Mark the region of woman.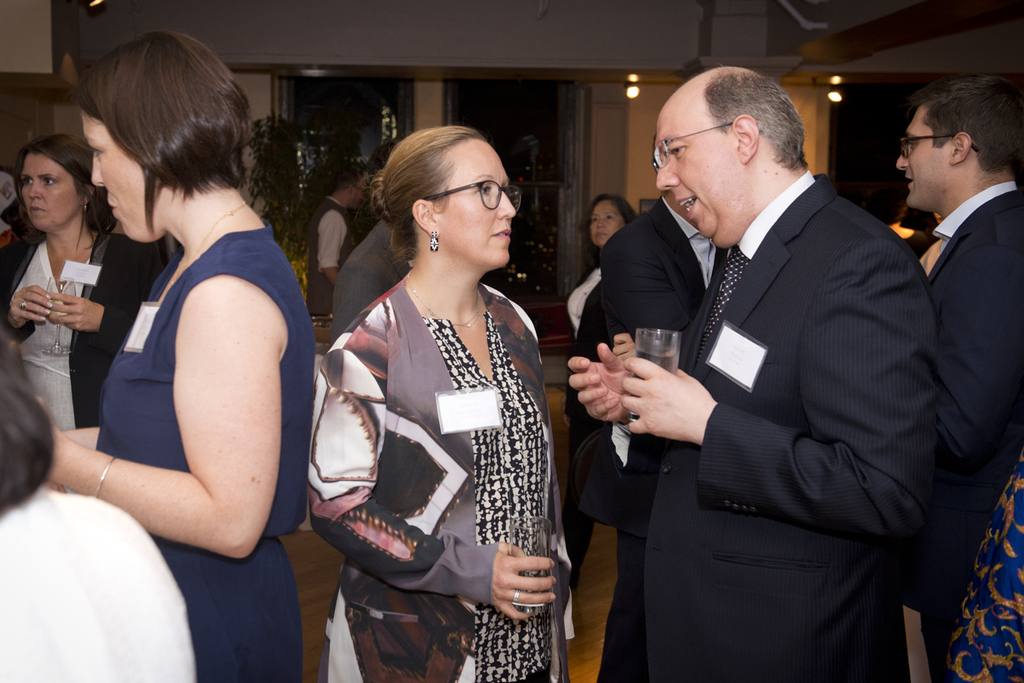
Region: (2,133,156,429).
